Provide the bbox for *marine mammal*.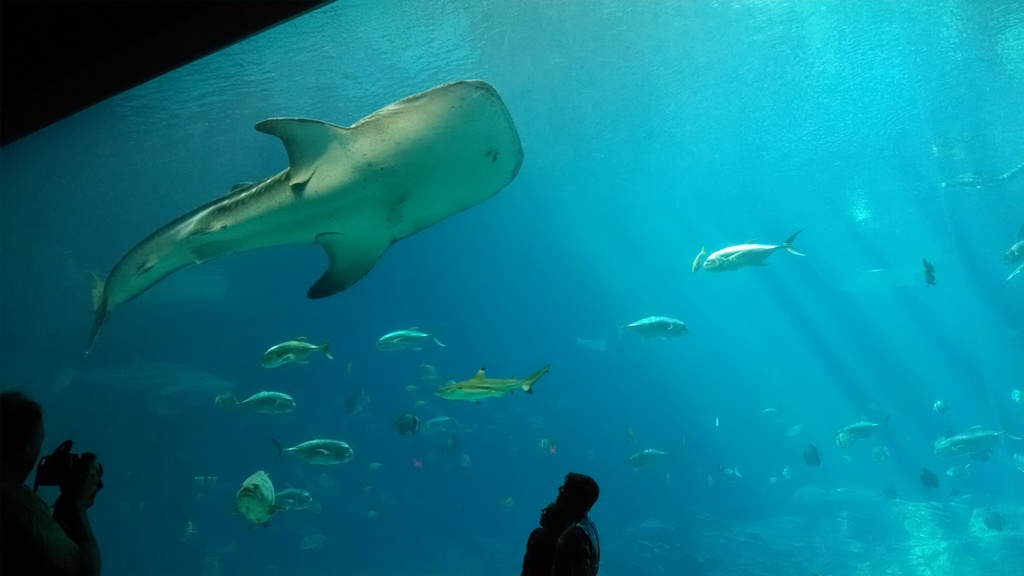
<region>700, 230, 806, 267</region>.
